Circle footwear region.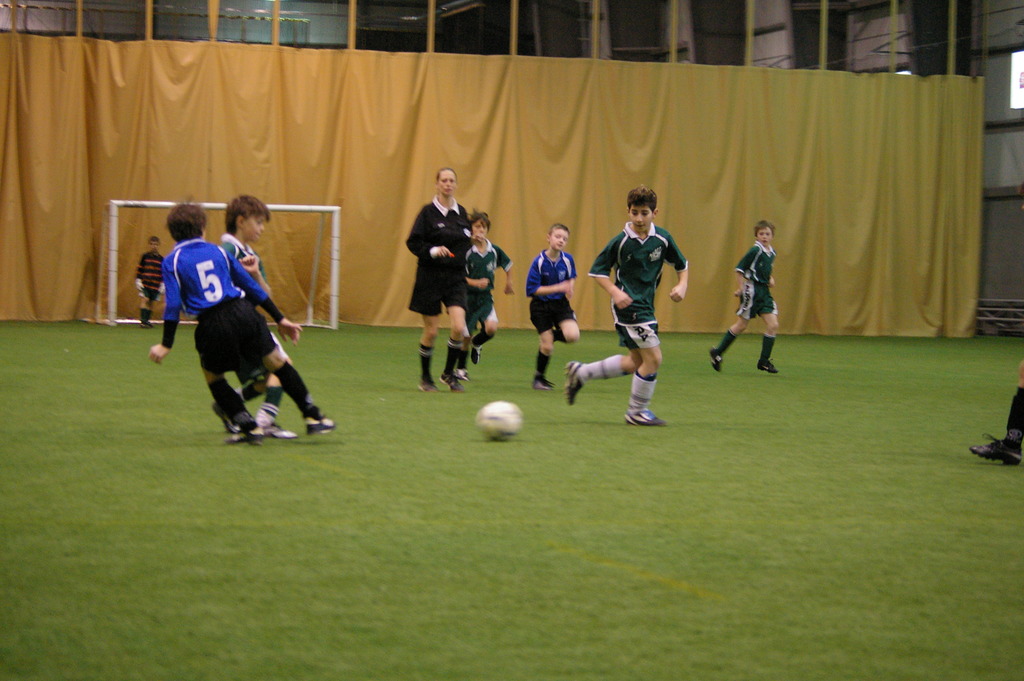
Region: 708:347:724:371.
